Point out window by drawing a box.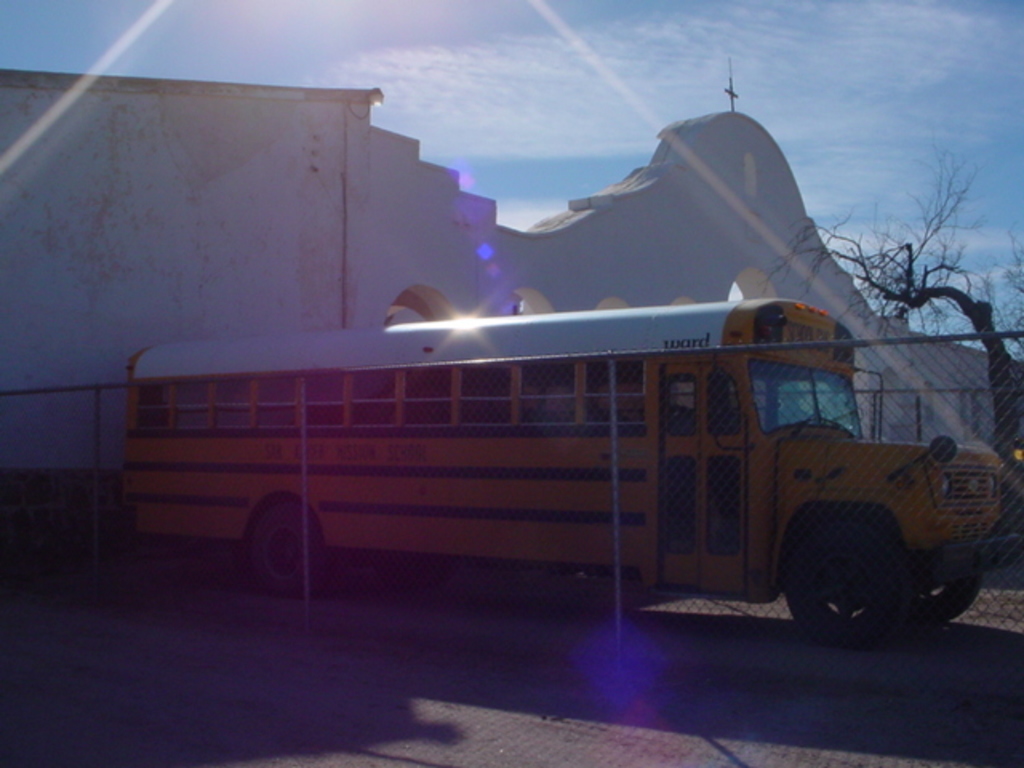
[710,458,741,552].
